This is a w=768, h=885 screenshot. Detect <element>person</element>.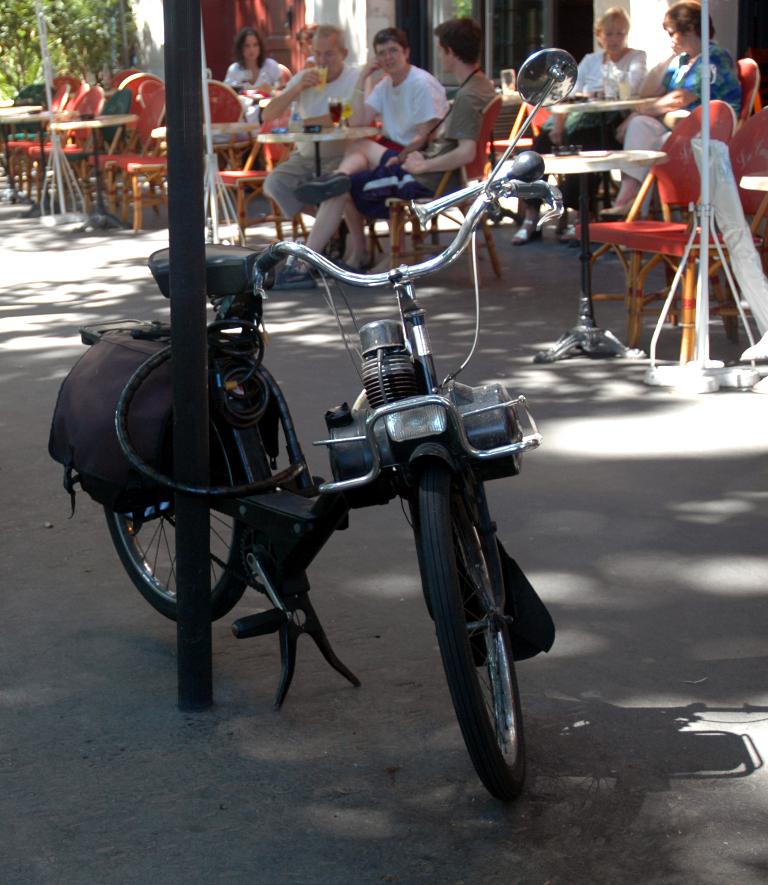
left=348, top=32, right=455, bottom=154.
